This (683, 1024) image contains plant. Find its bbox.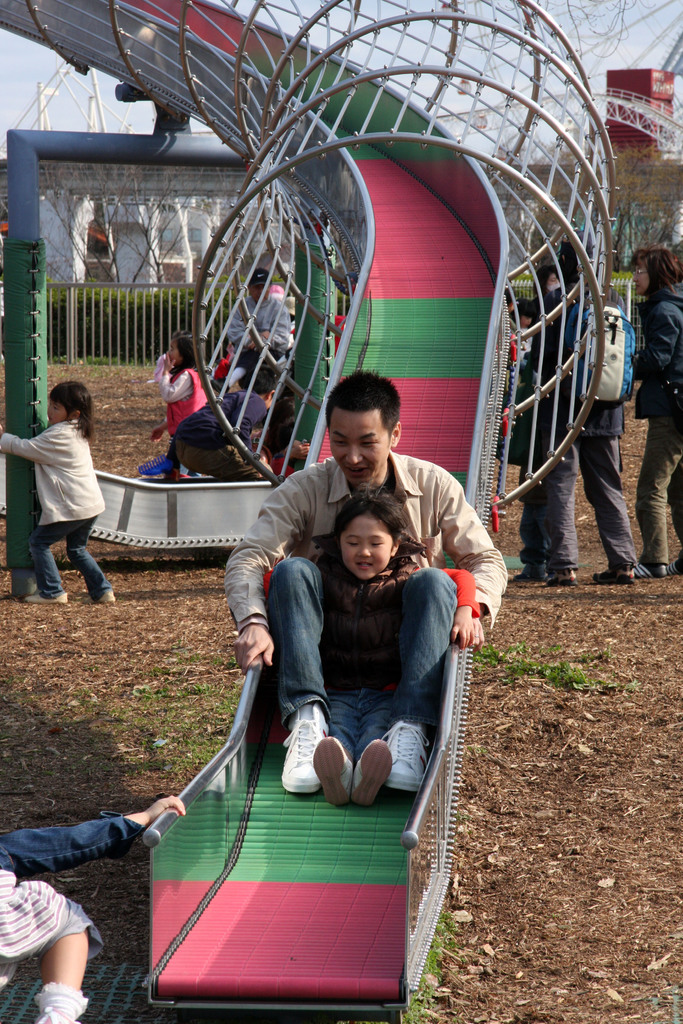
406:981:430:1021.
